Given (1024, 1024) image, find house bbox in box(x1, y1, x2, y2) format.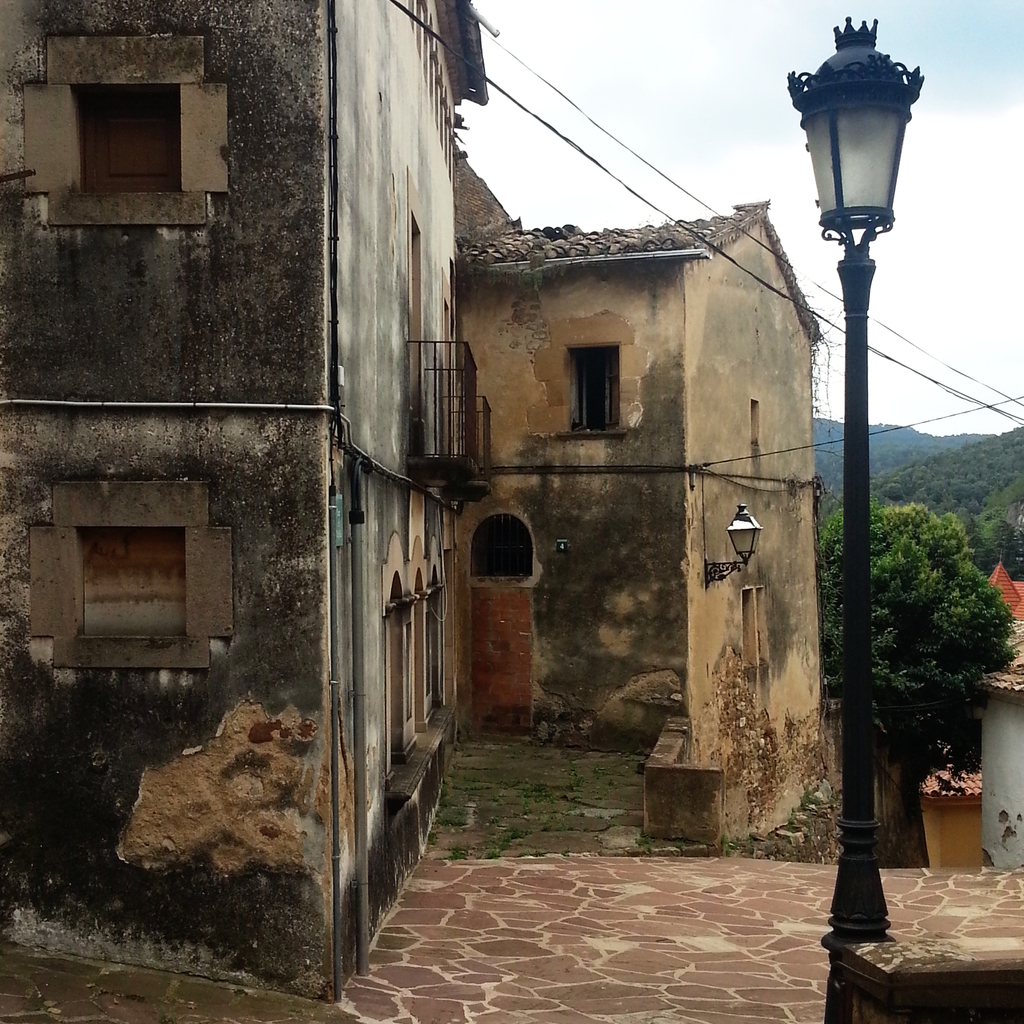
box(0, 0, 821, 1002).
